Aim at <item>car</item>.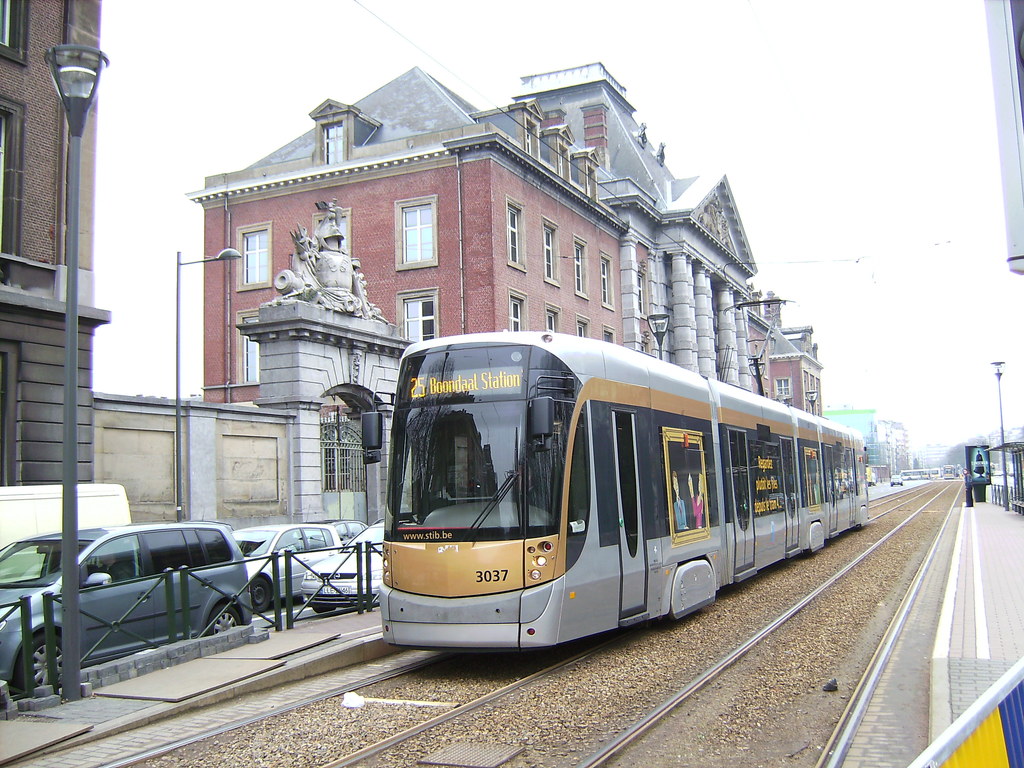
Aimed at <bbox>302, 523, 388, 609</bbox>.
